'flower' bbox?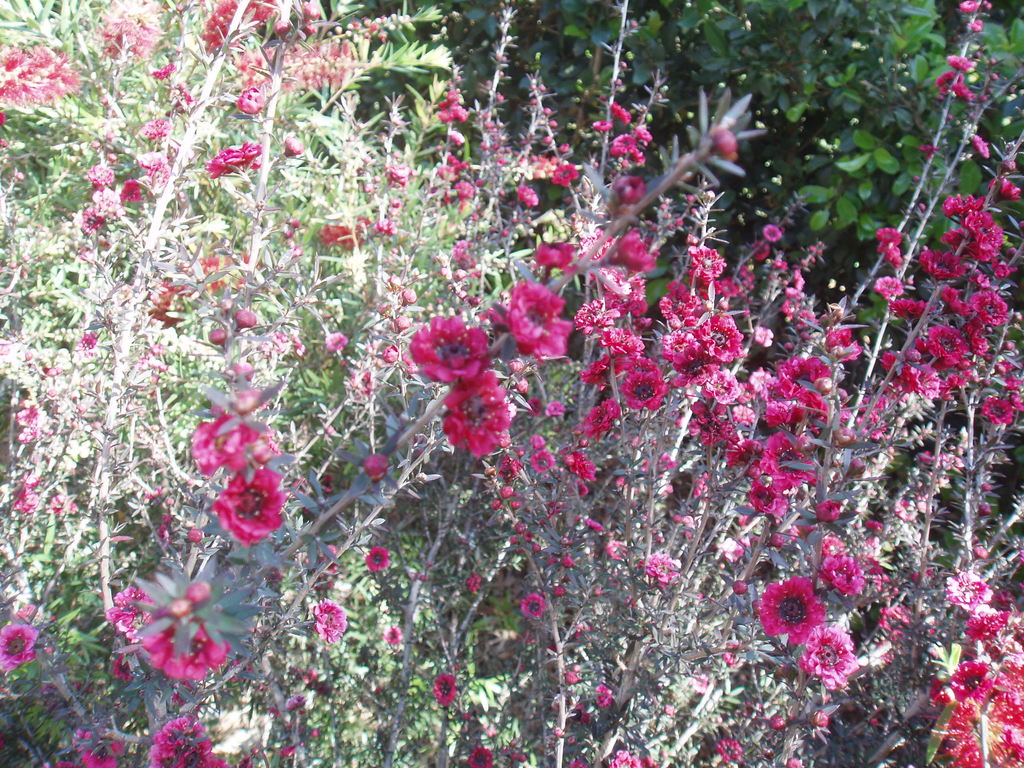
[611, 130, 636, 162]
